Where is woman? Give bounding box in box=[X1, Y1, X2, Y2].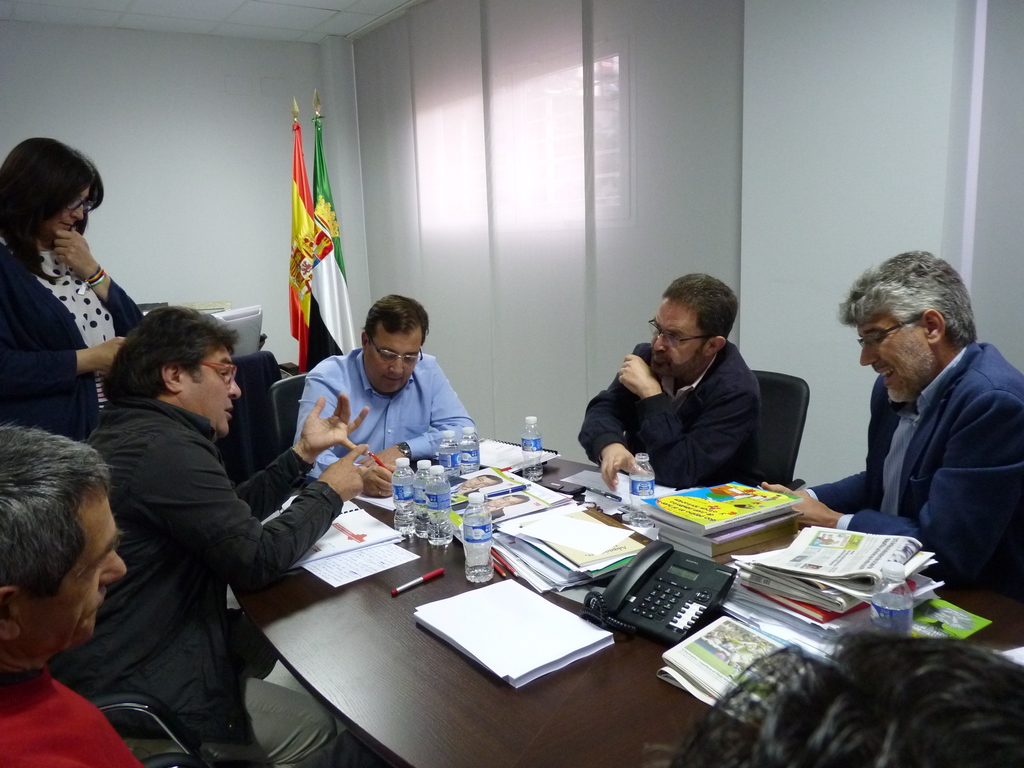
box=[0, 145, 141, 440].
